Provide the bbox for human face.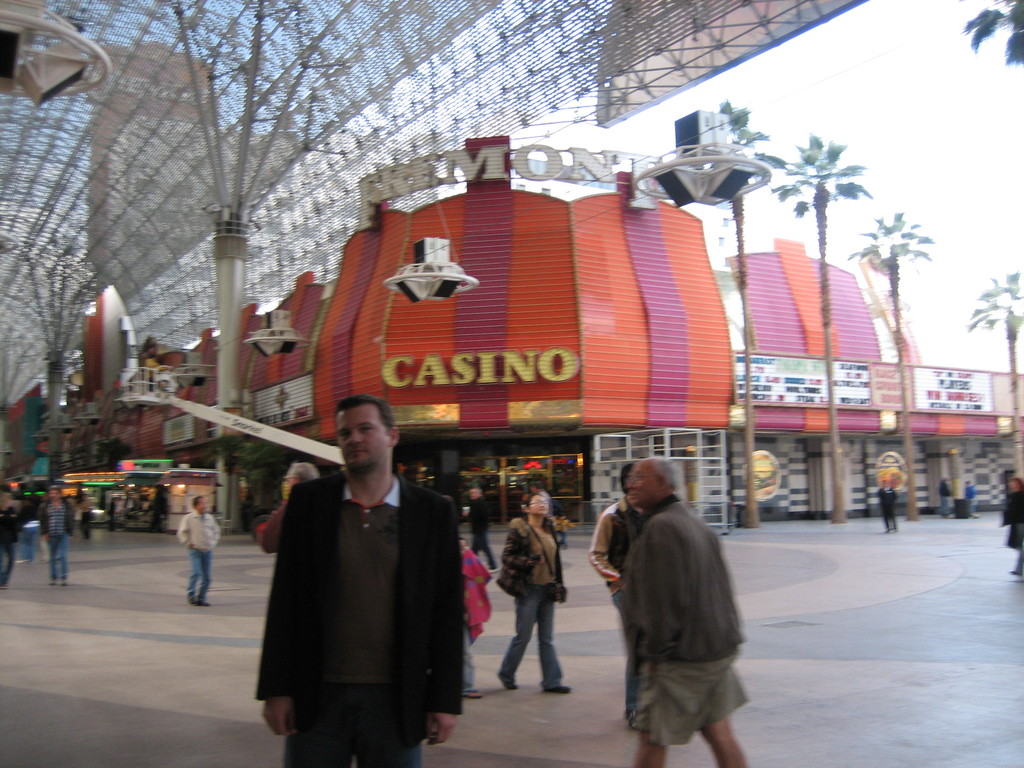
region(529, 492, 550, 519).
